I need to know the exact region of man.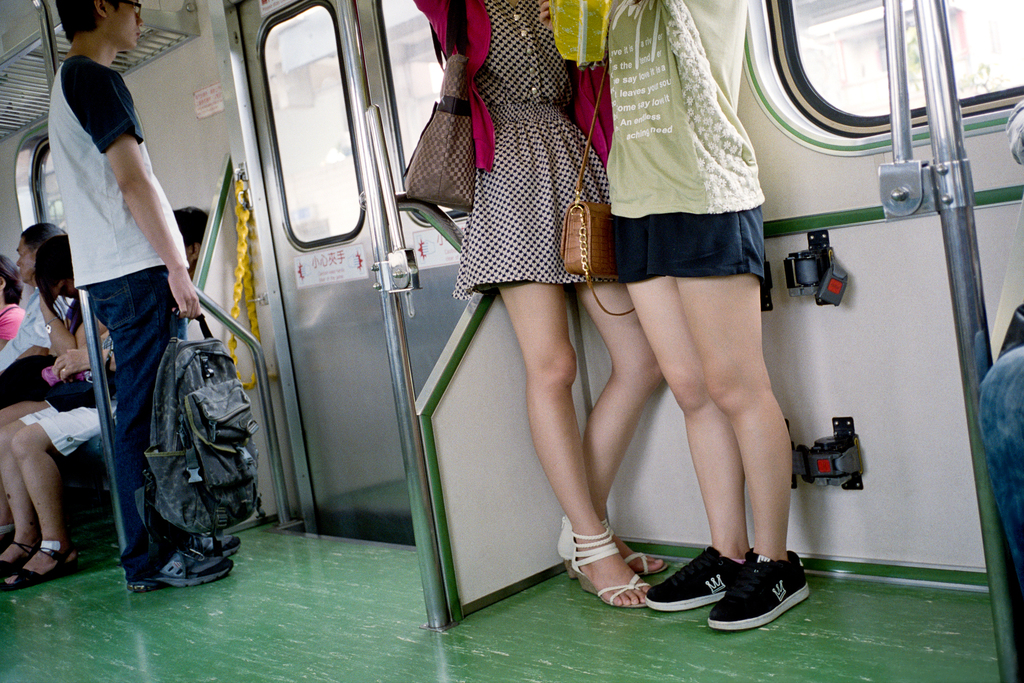
Region: bbox=[48, 0, 245, 587].
